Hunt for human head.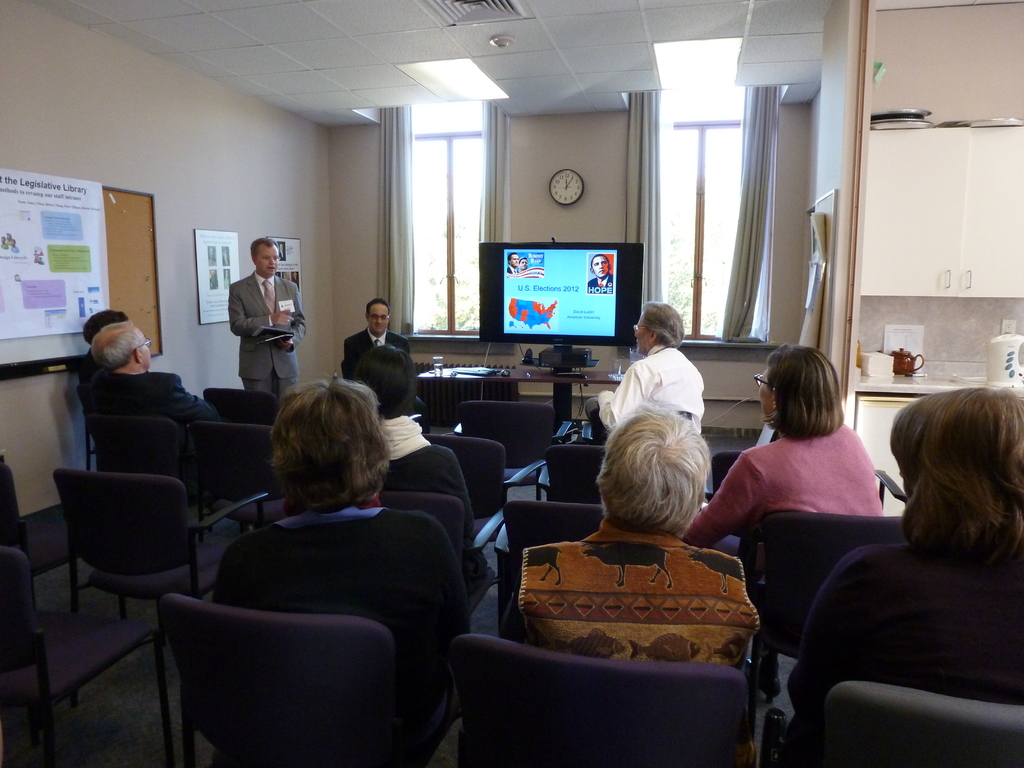
Hunted down at bbox=(250, 236, 282, 275).
